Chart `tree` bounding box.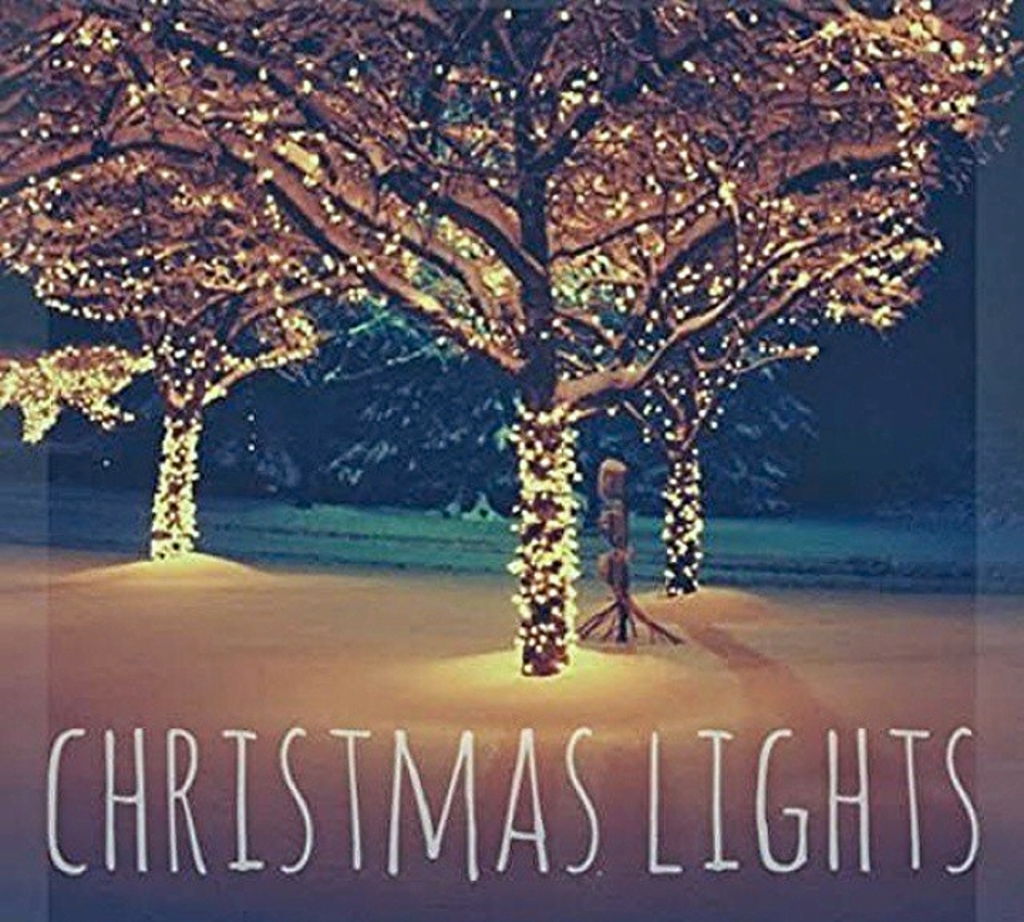
Charted: select_region(558, 175, 900, 595).
